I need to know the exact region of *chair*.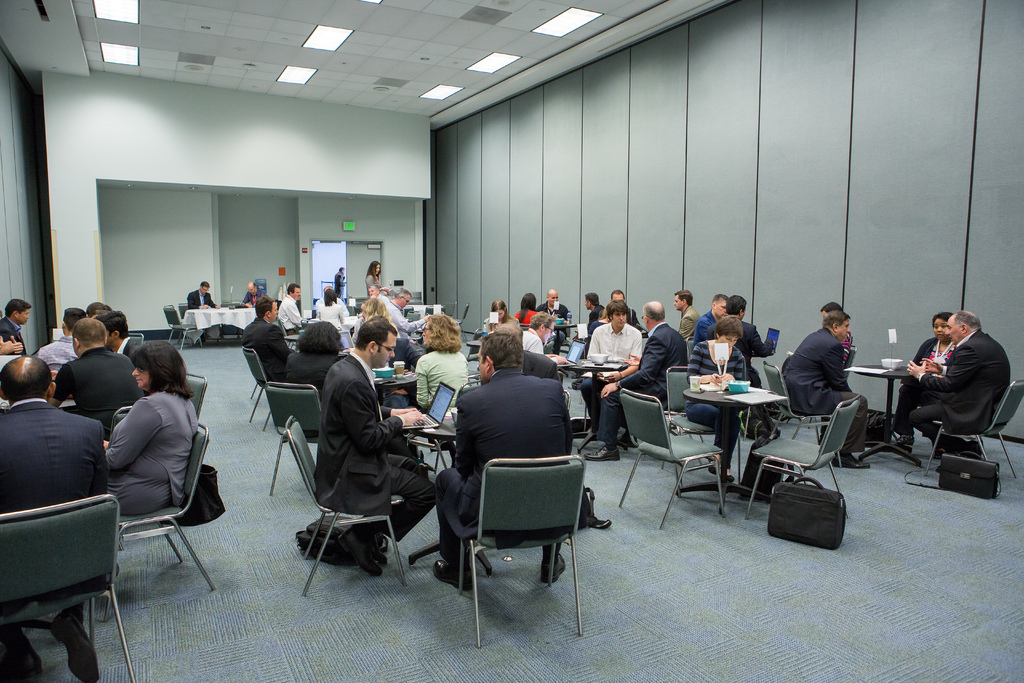
Region: (left=0, top=495, right=132, bottom=682).
